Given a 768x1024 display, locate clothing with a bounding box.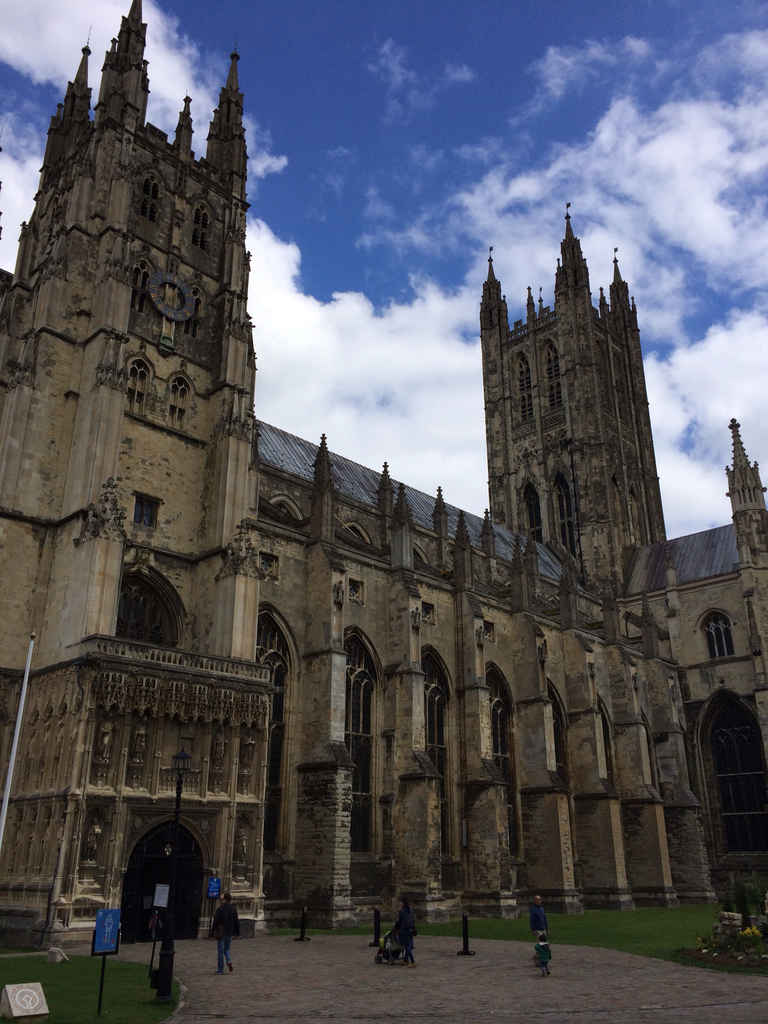
Located: bbox=[527, 904, 548, 939].
